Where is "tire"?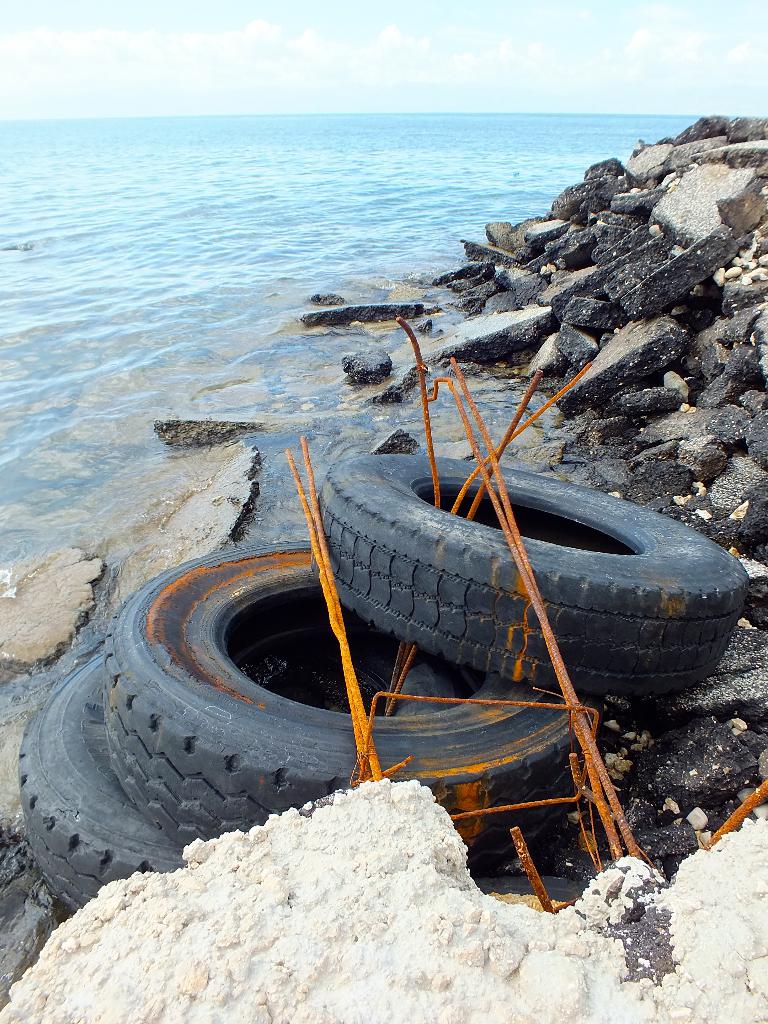
bbox(321, 457, 746, 691).
